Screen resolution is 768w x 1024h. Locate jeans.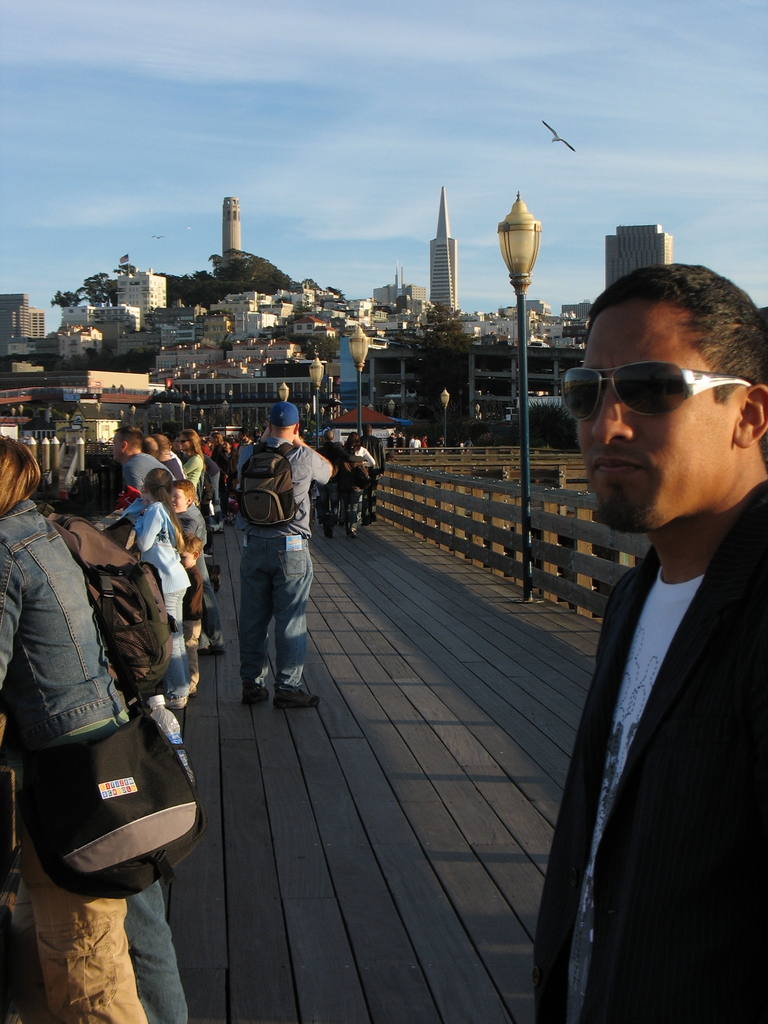
213:524:313:721.
